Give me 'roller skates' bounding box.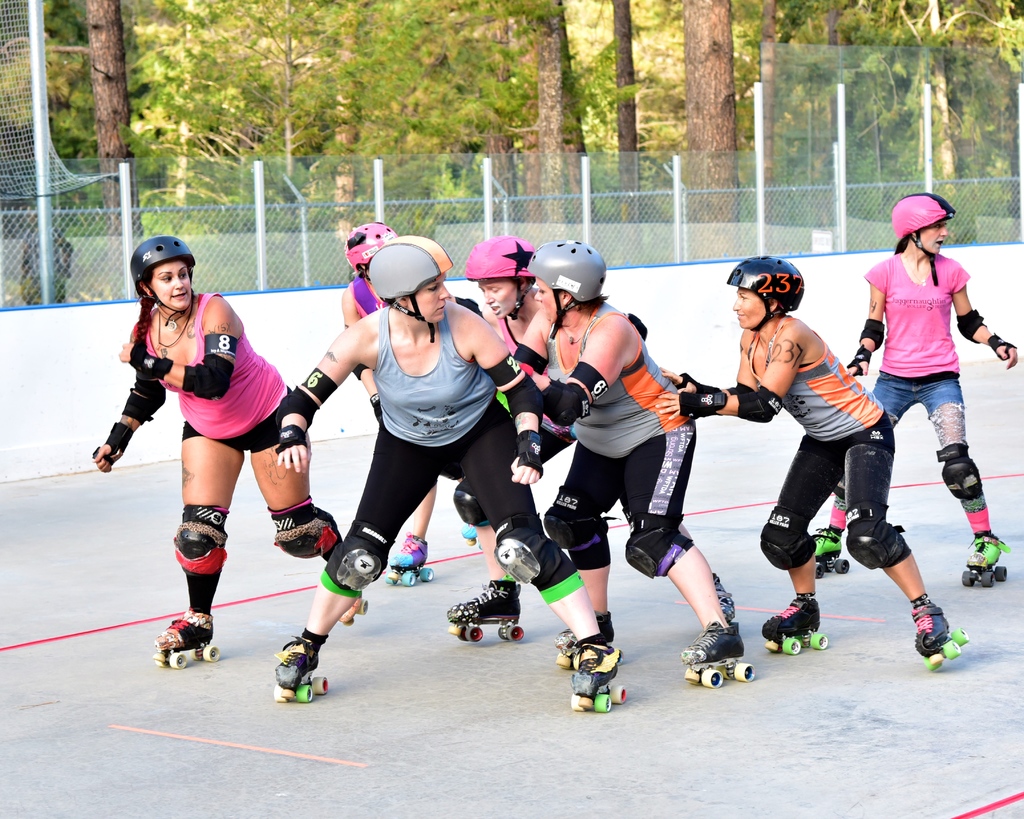
712,569,736,619.
